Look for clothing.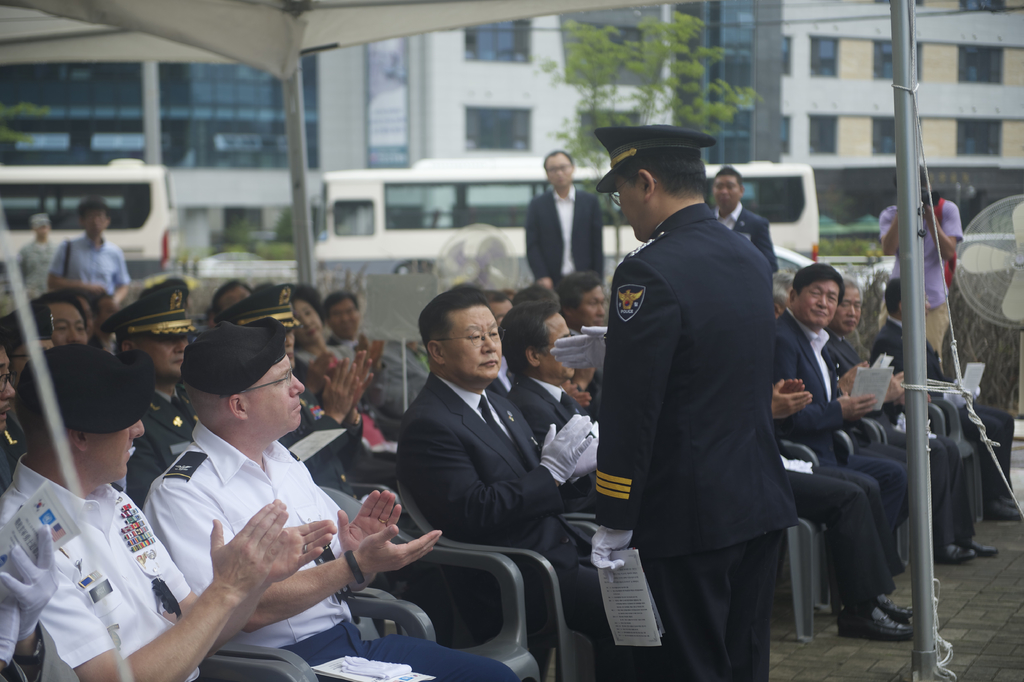
Found: [711,202,782,272].
